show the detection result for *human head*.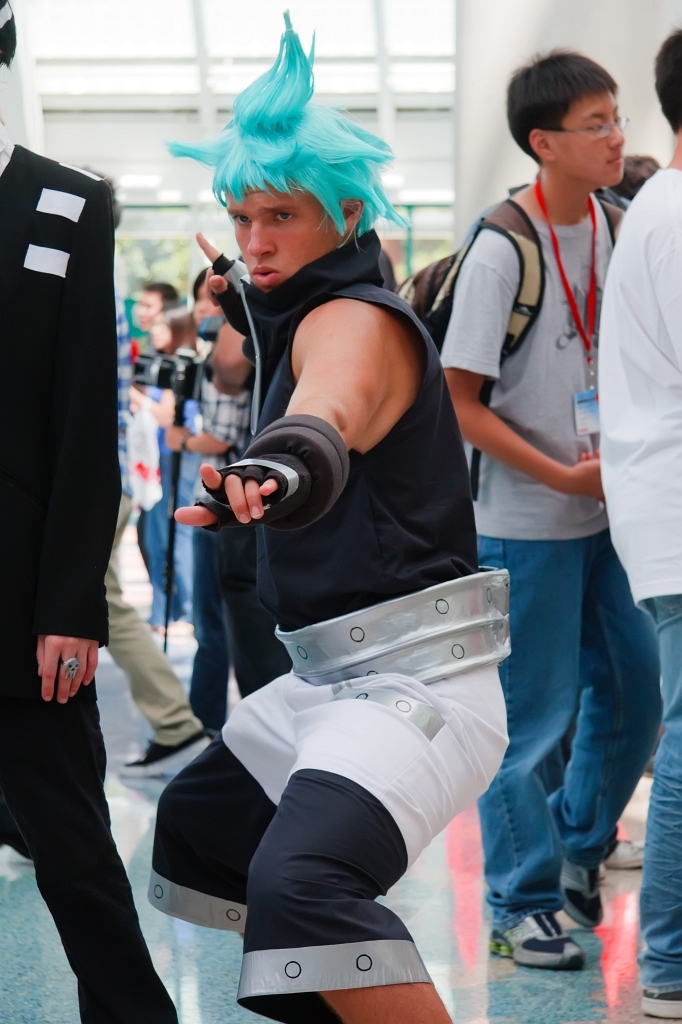
[x1=501, y1=45, x2=644, y2=182].
